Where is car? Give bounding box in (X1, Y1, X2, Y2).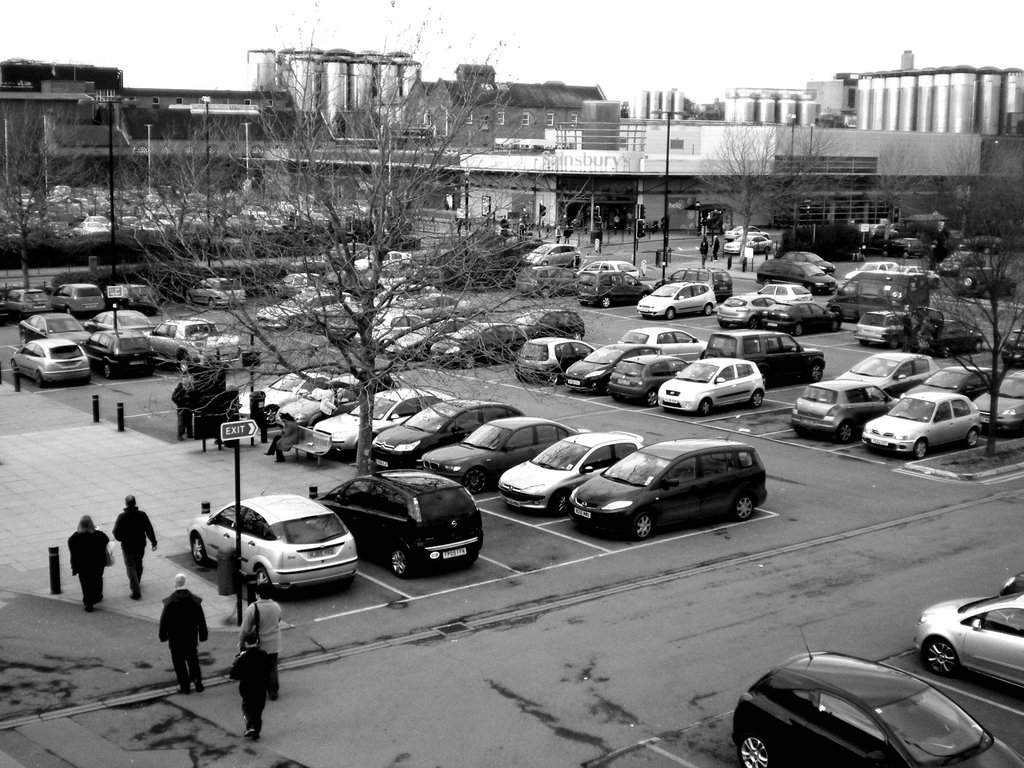
(909, 313, 984, 356).
